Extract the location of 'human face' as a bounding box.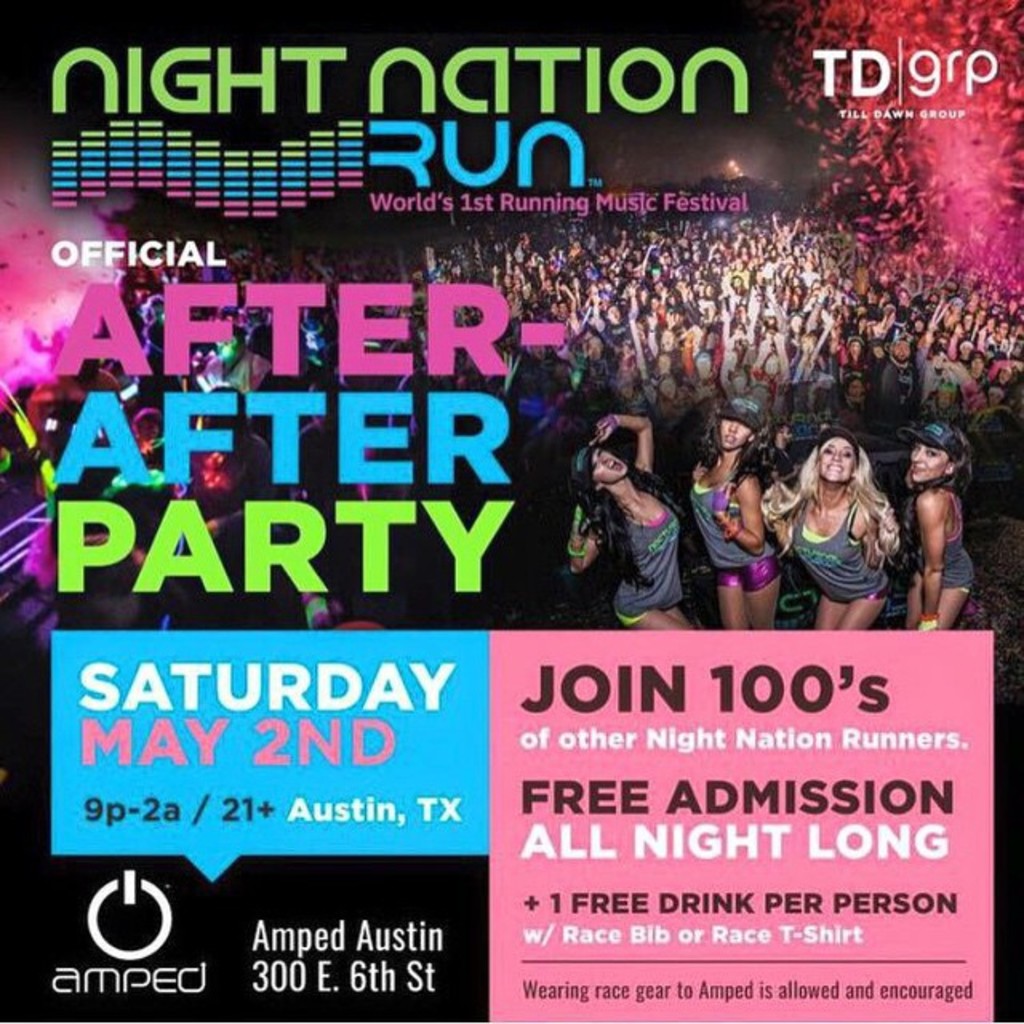
[592,450,630,488].
